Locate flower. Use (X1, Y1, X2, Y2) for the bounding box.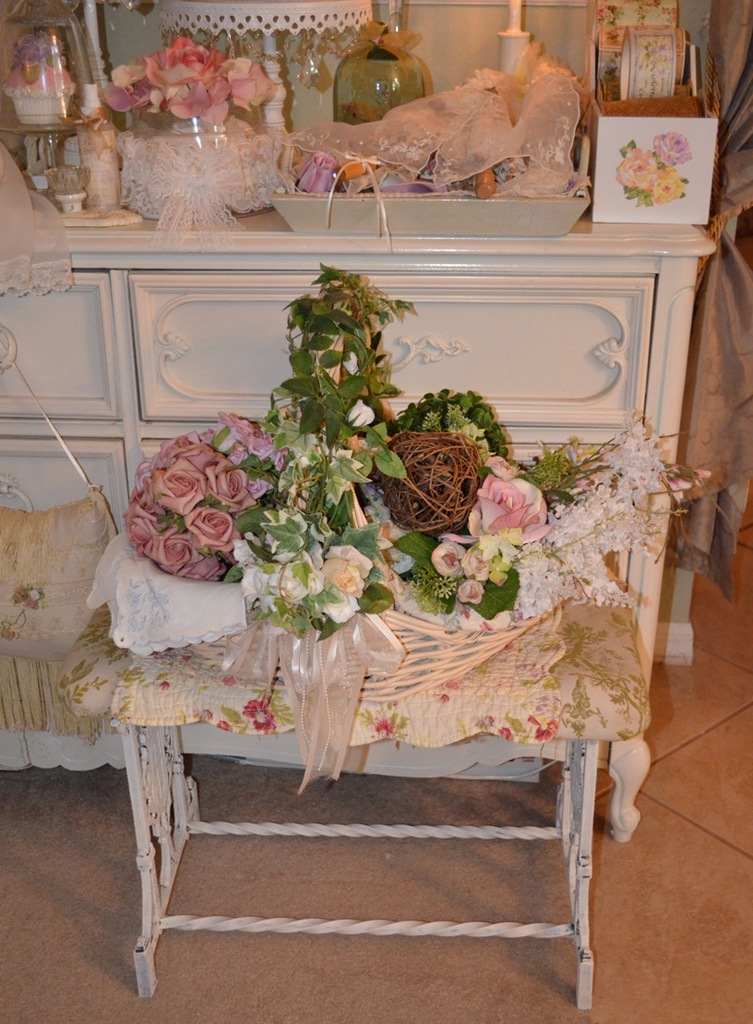
(429, 539, 464, 575).
